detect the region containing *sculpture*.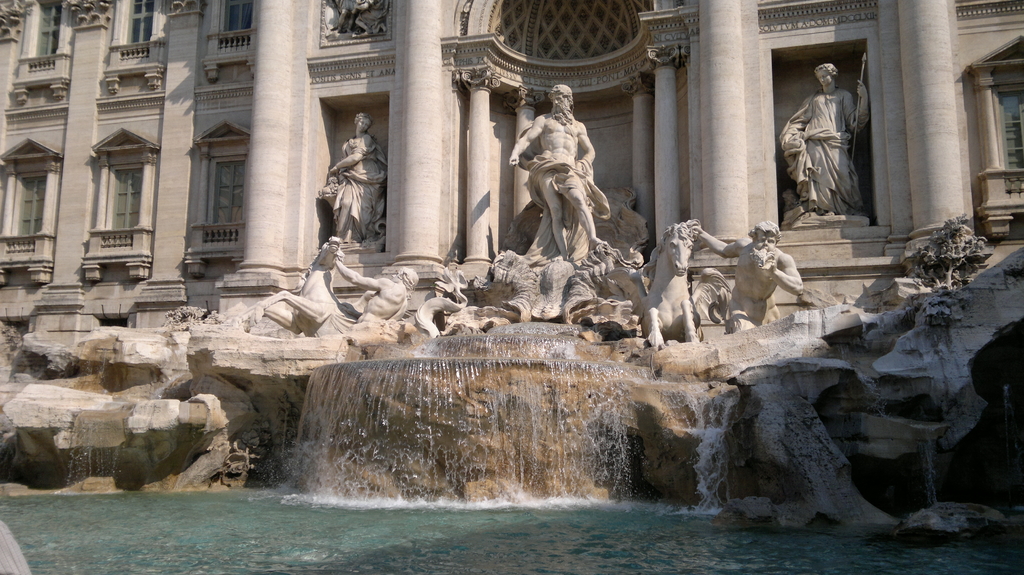
crop(572, 223, 727, 353).
